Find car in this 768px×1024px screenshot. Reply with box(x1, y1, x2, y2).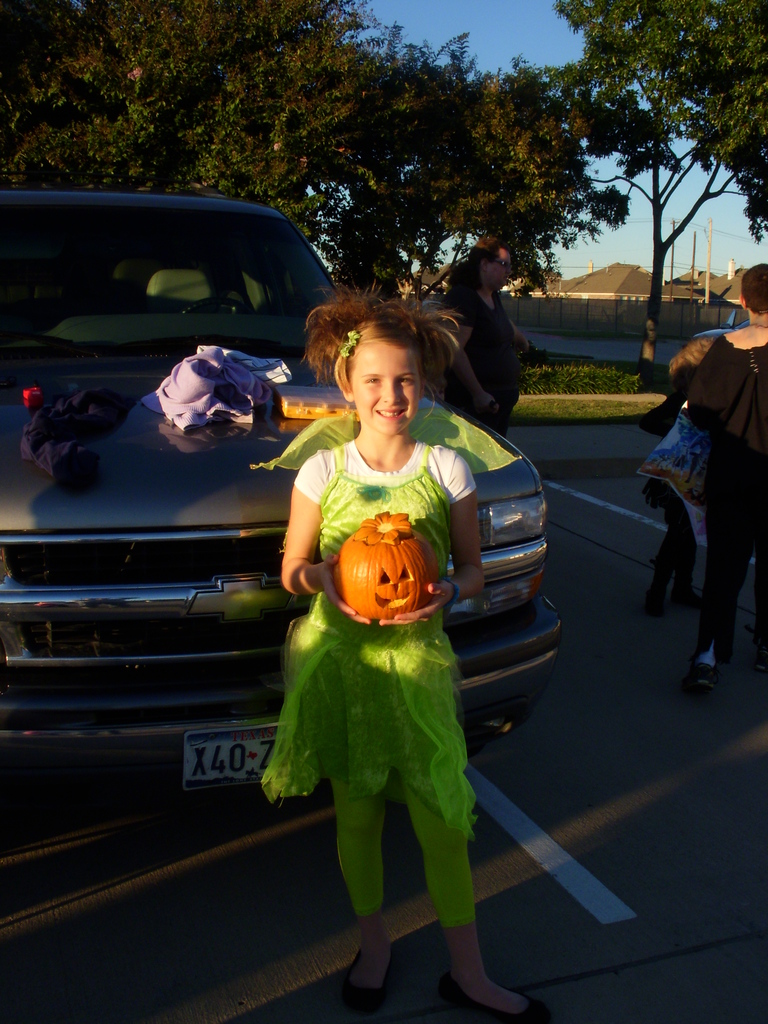
box(0, 188, 560, 791).
